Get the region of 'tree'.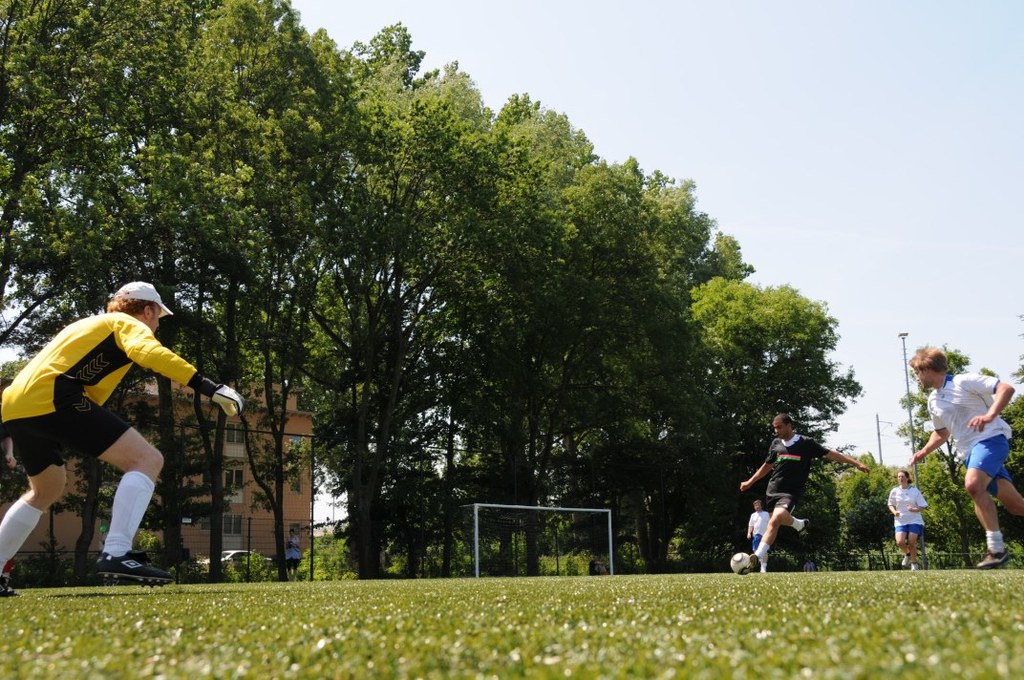
Rect(695, 286, 858, 473).
